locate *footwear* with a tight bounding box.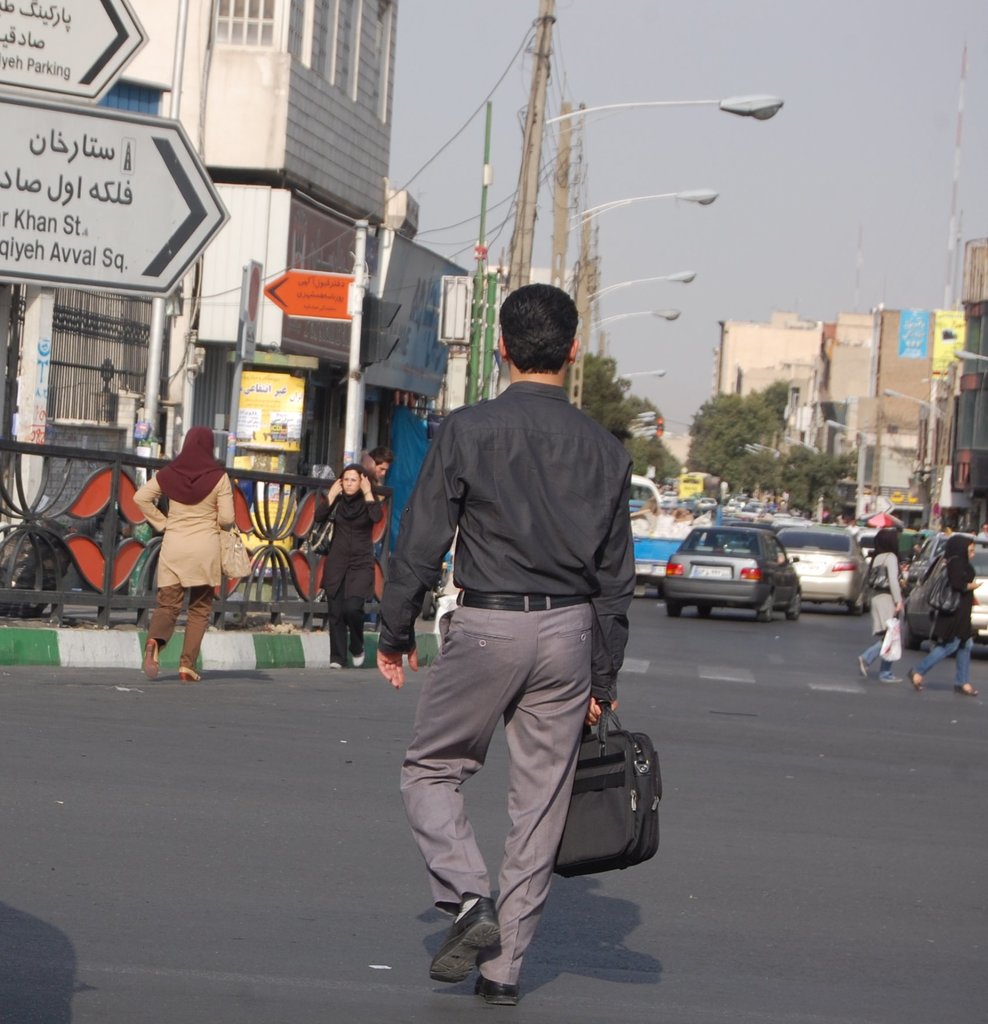
x1=179 y1=668 x2=204 y2=684.
